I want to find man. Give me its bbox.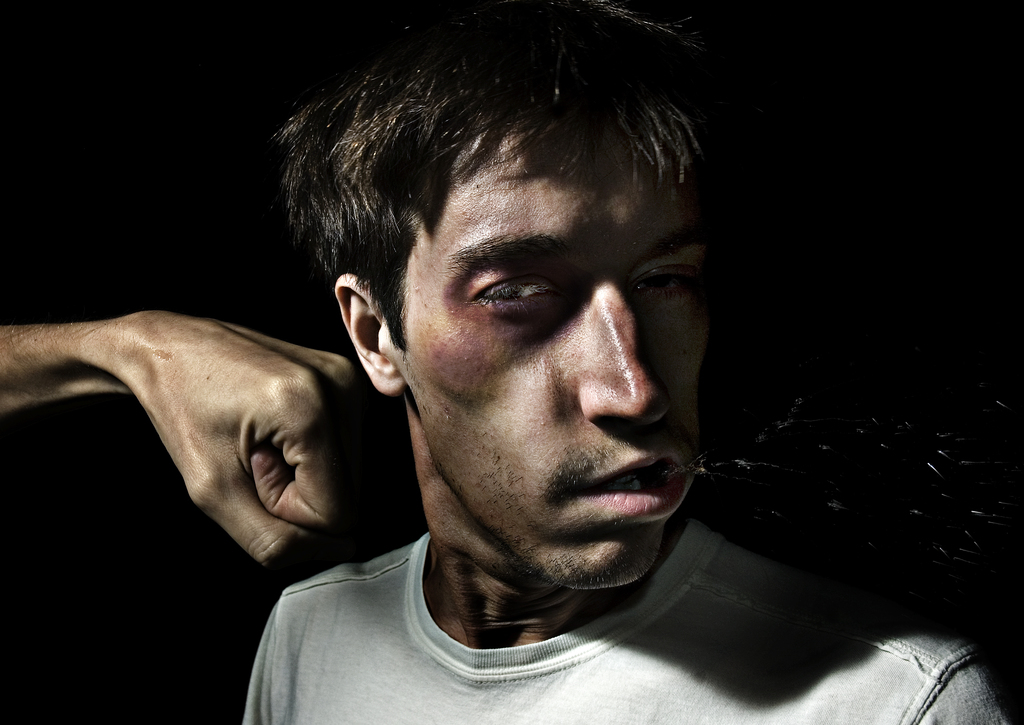
0,305,363,580.
